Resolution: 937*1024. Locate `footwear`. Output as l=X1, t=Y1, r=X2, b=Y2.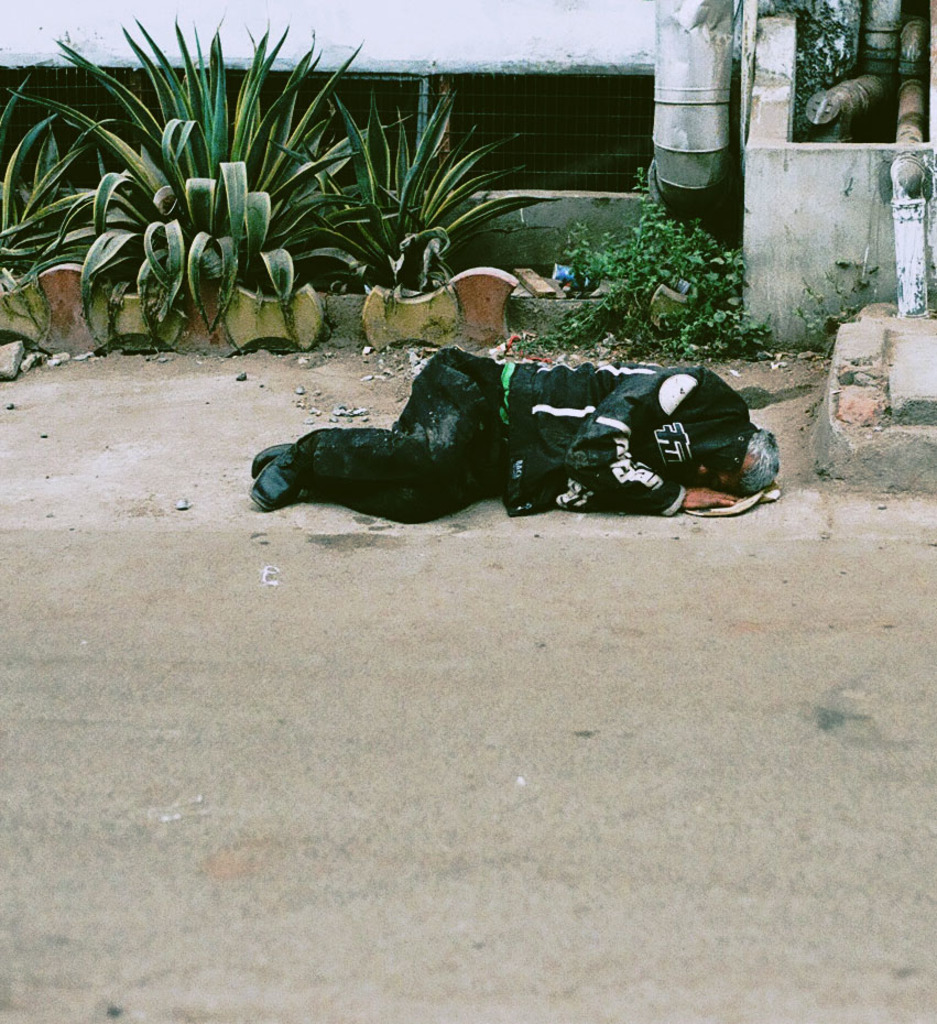
l=246, t=436, r=297, b=487.
